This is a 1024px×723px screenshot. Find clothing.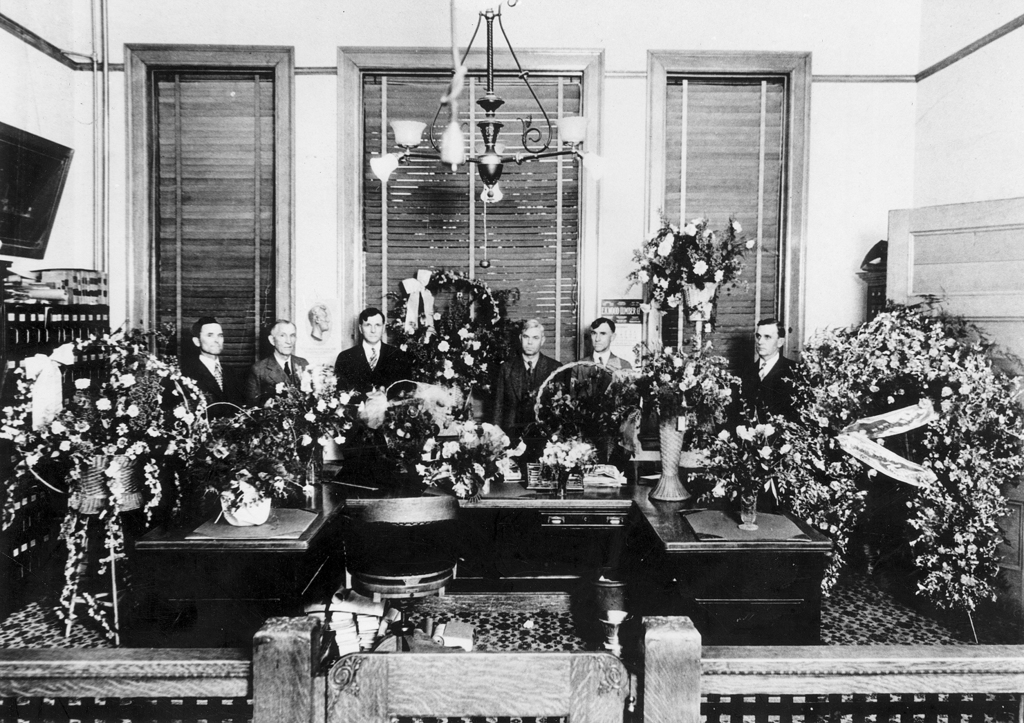
Bounding box: <region>335, 338, 432, 405</region>.
